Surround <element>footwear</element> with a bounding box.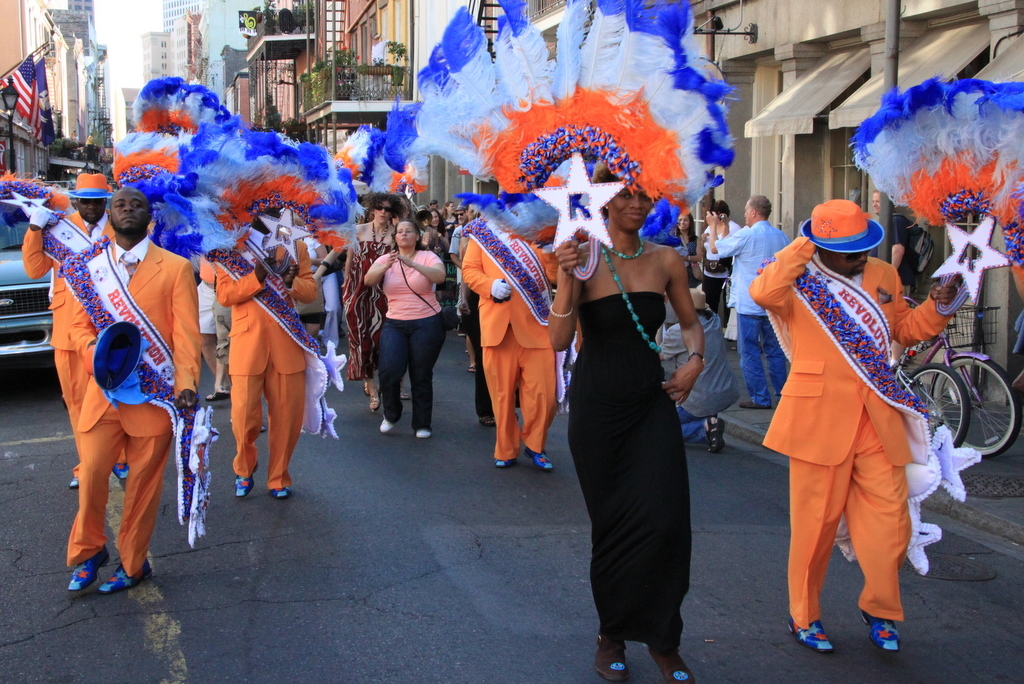
x1=644 y1=642 x2=698 y2=683.
